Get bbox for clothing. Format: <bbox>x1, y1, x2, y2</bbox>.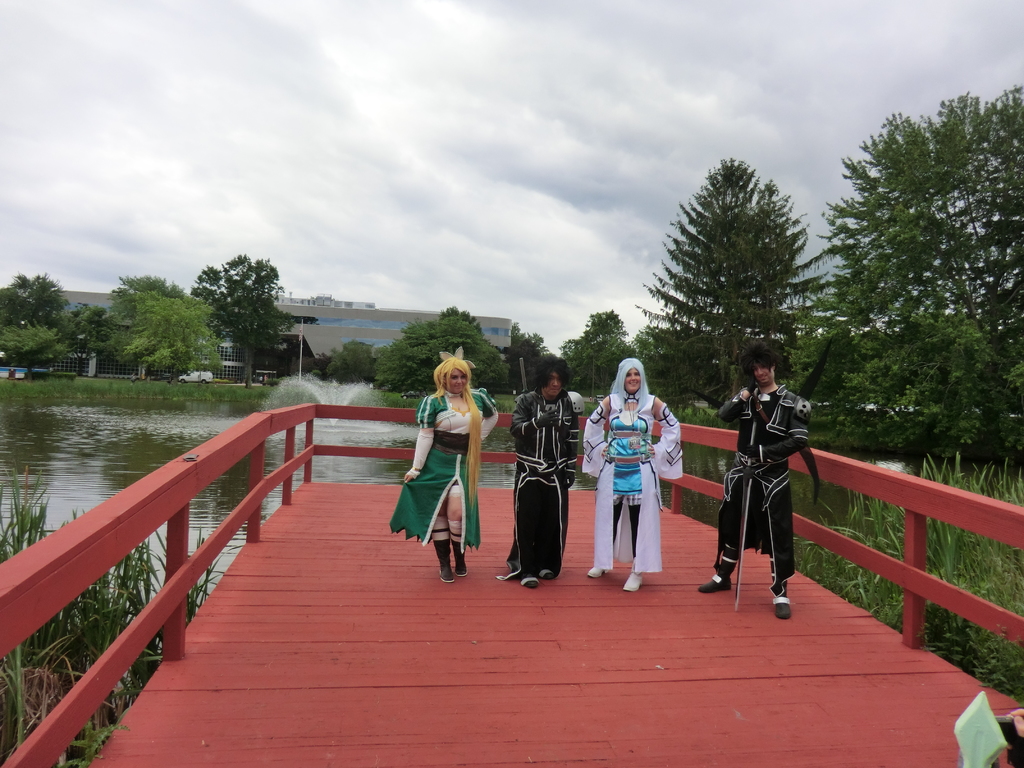
<bbox>719, 377, 809, 600</bbox>.
